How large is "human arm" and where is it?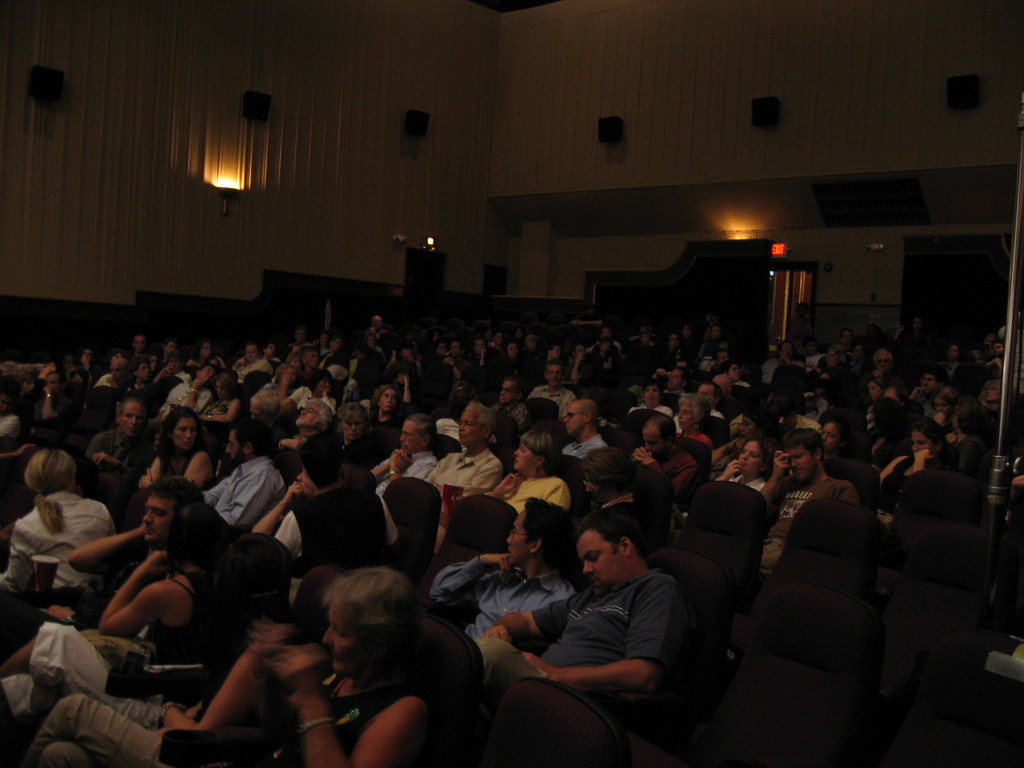
Bounding box: box(279, 367, 319, 411).
